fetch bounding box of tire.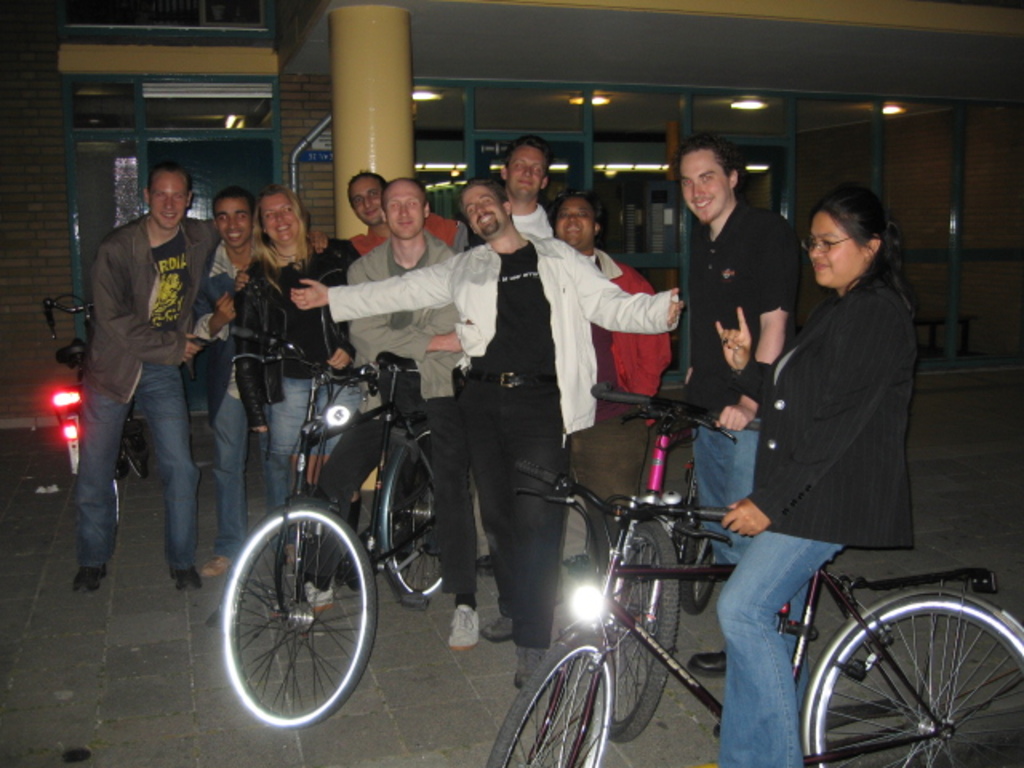
Bbox: 390, 427, 443, 594.
